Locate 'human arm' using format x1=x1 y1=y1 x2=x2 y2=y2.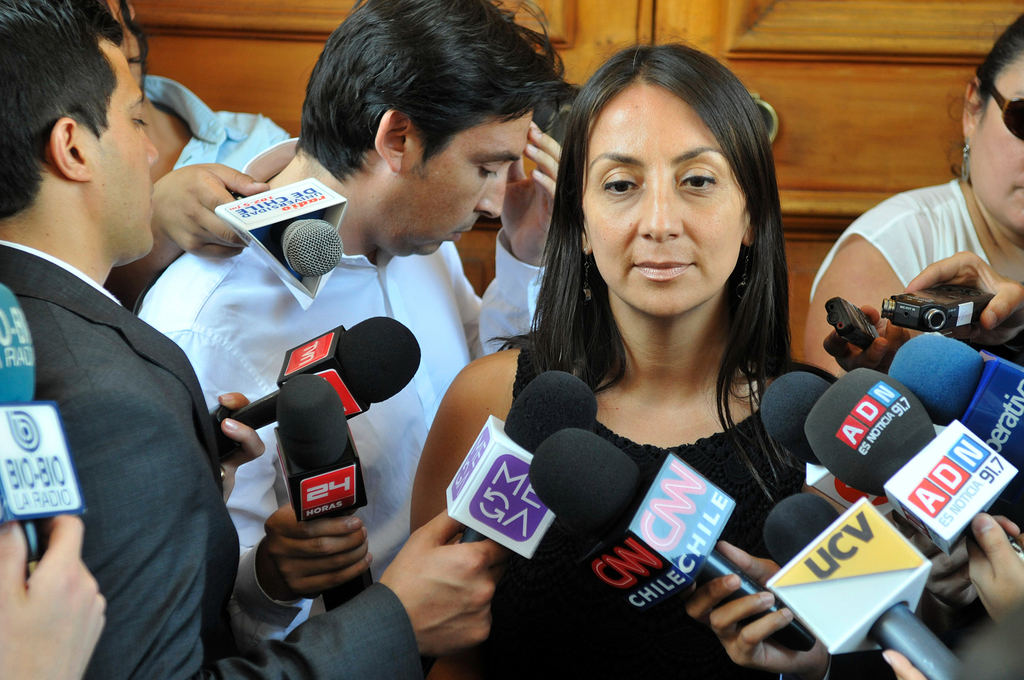
x1=899 y1=245 x2=1023 y2=364.
